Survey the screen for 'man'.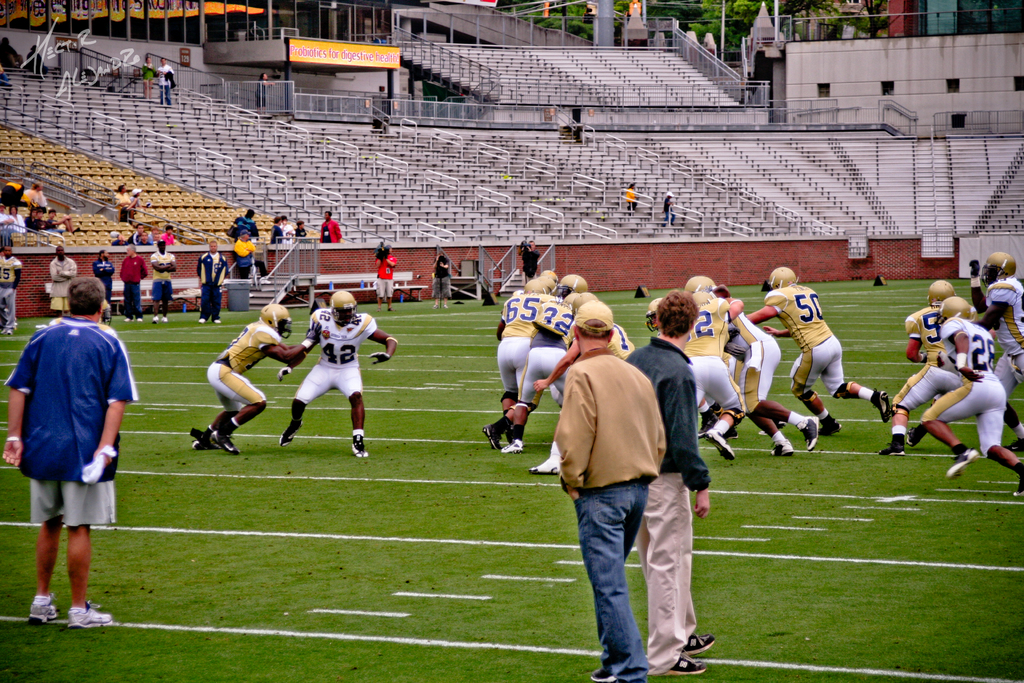
Survey found: 268:219:287:243.
